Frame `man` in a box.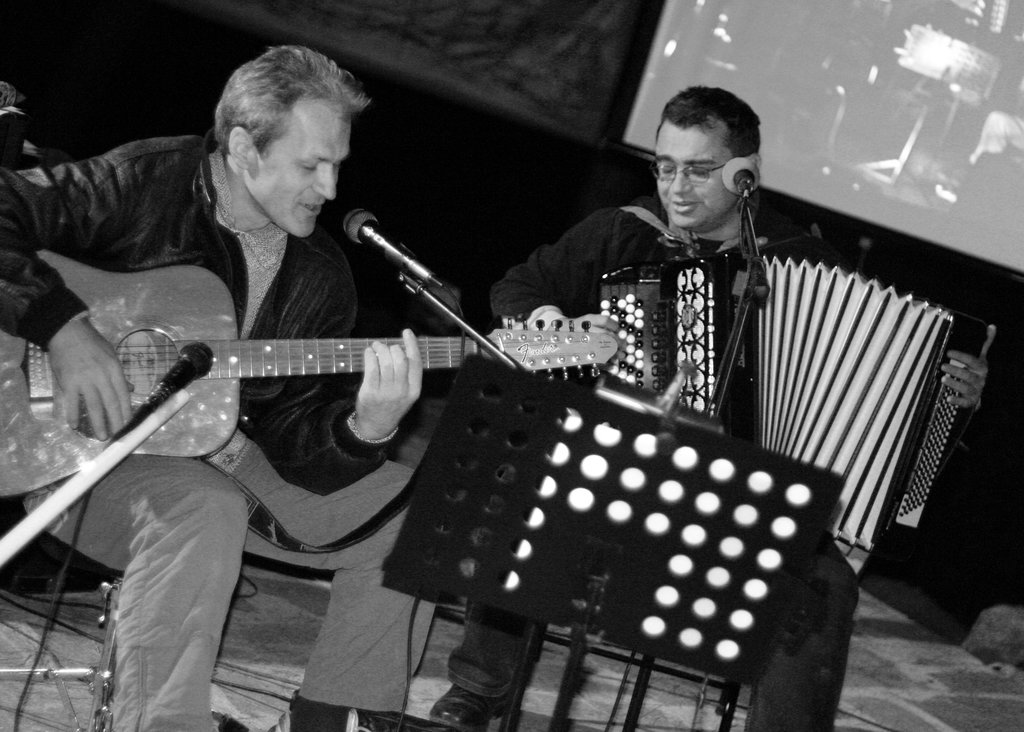
rect(0, 39, 436, 731).
